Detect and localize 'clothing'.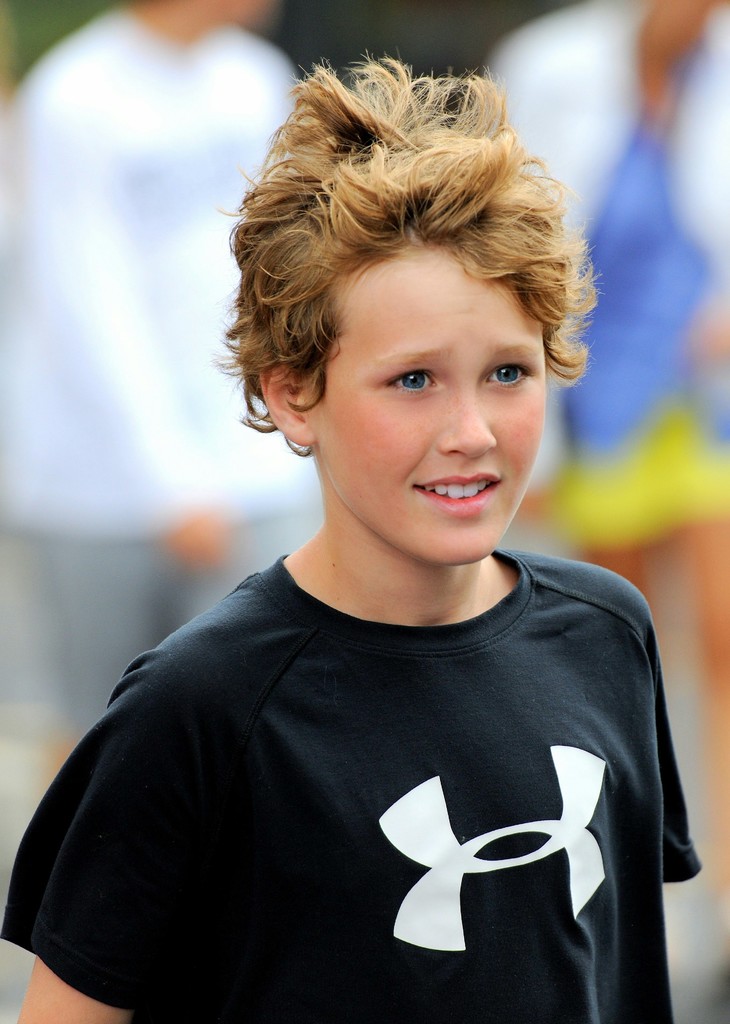
Localized at 0, 1, 318, 734.
